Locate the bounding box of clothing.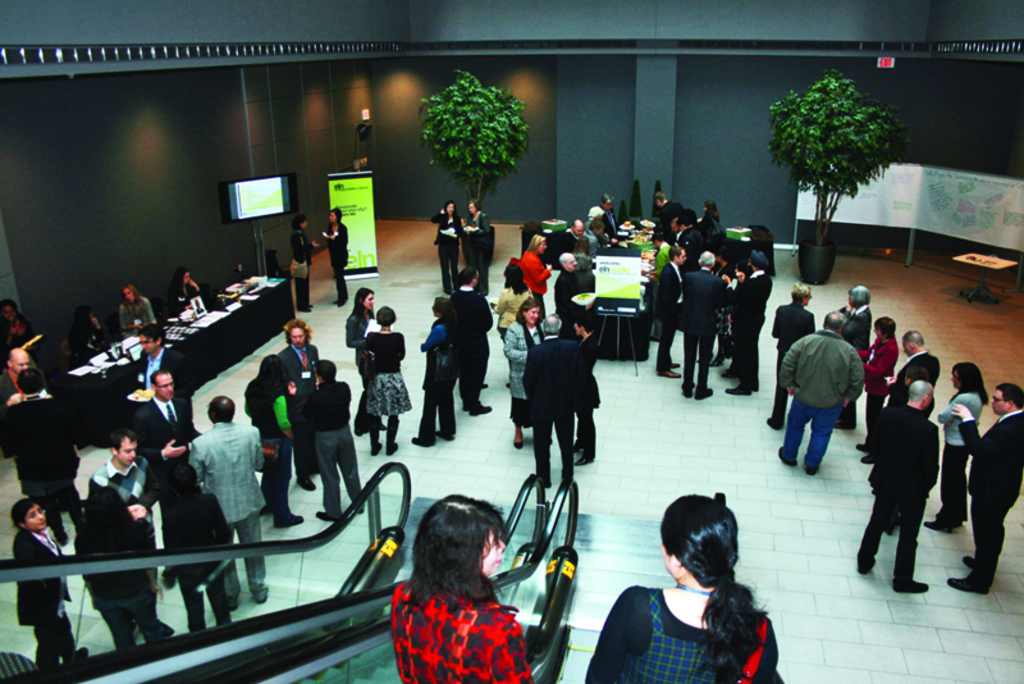
Bounding box: 150,387,186,468.
